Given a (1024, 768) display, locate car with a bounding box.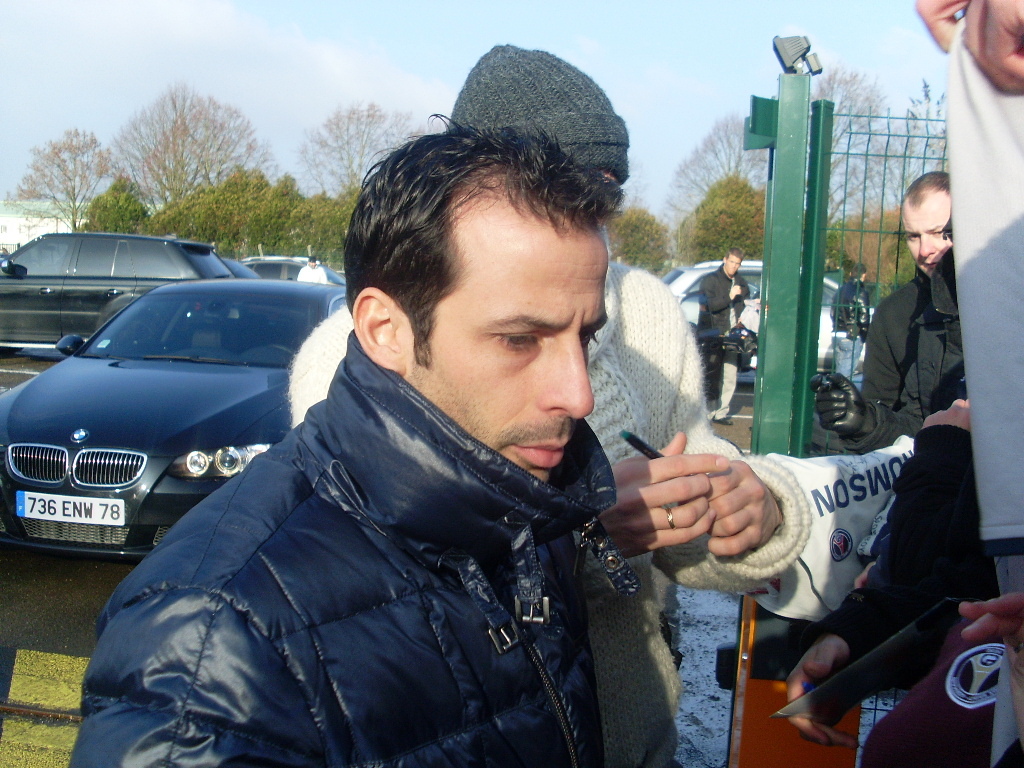
Located: region(0, 229, 239, 353).
